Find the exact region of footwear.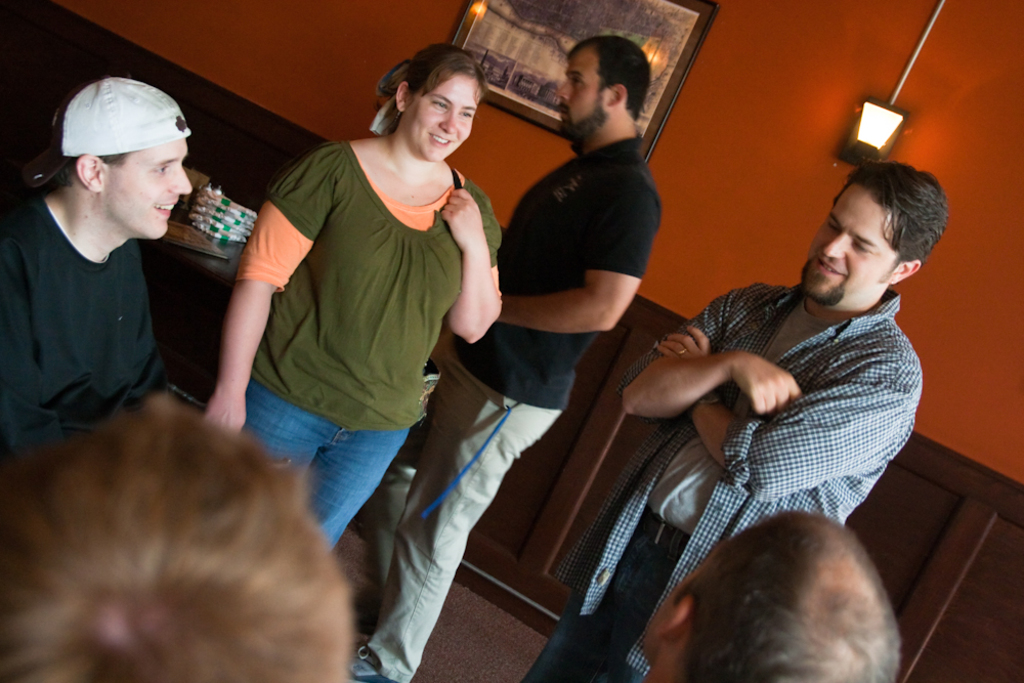
Exact region: 340/642/395/682.
